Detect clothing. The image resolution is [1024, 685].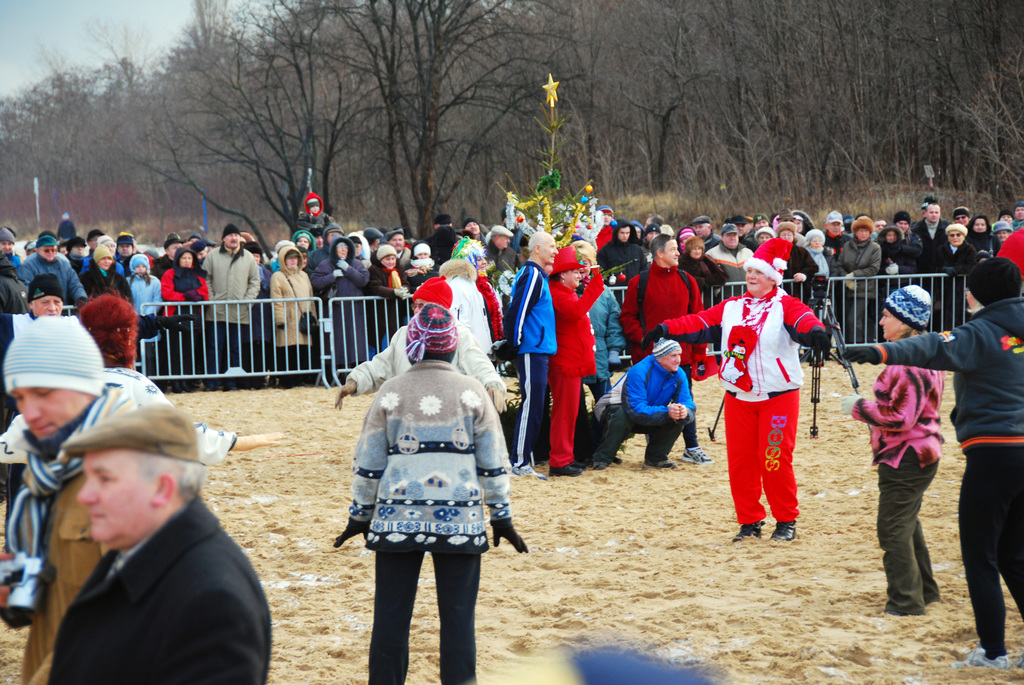
rect(706, 242, 751, 295).
